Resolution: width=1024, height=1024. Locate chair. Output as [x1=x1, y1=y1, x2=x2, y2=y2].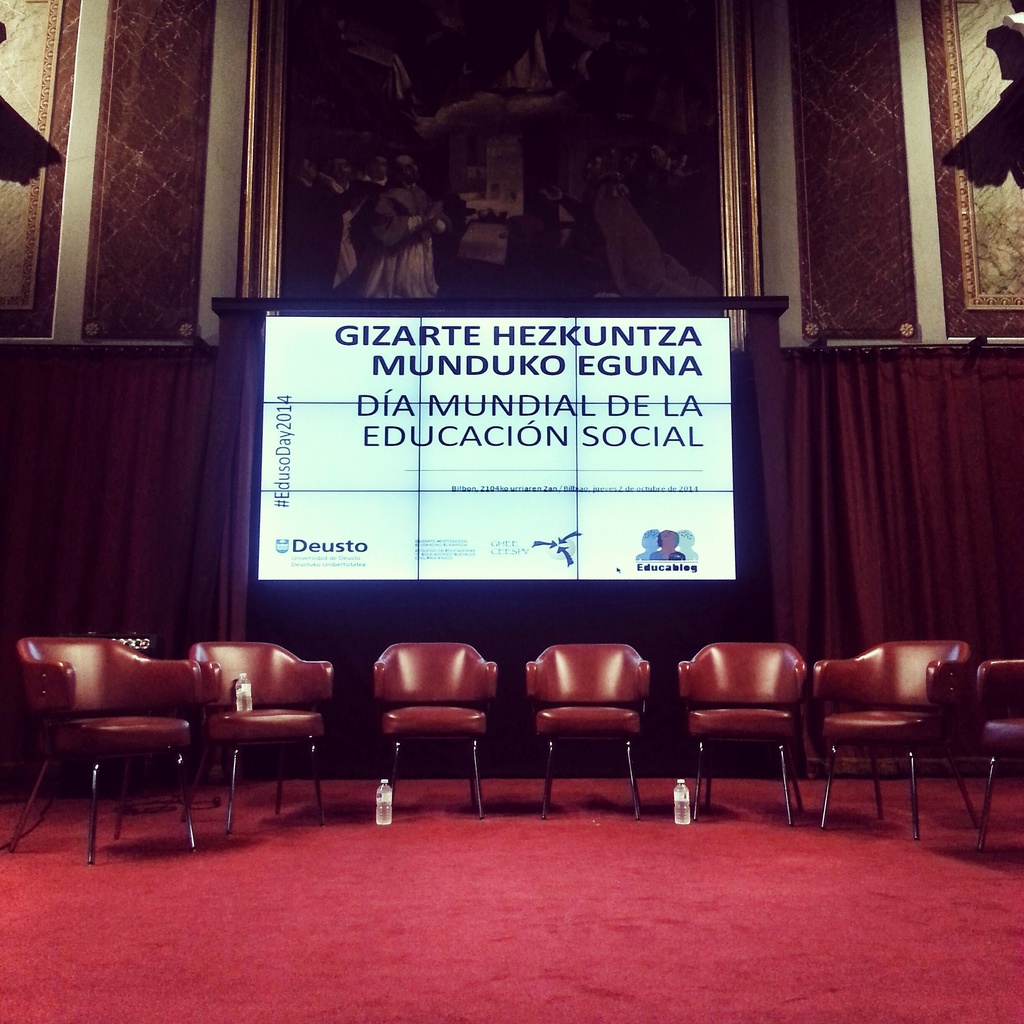
[x1=15, y1=637, x2=202, y2=868].
